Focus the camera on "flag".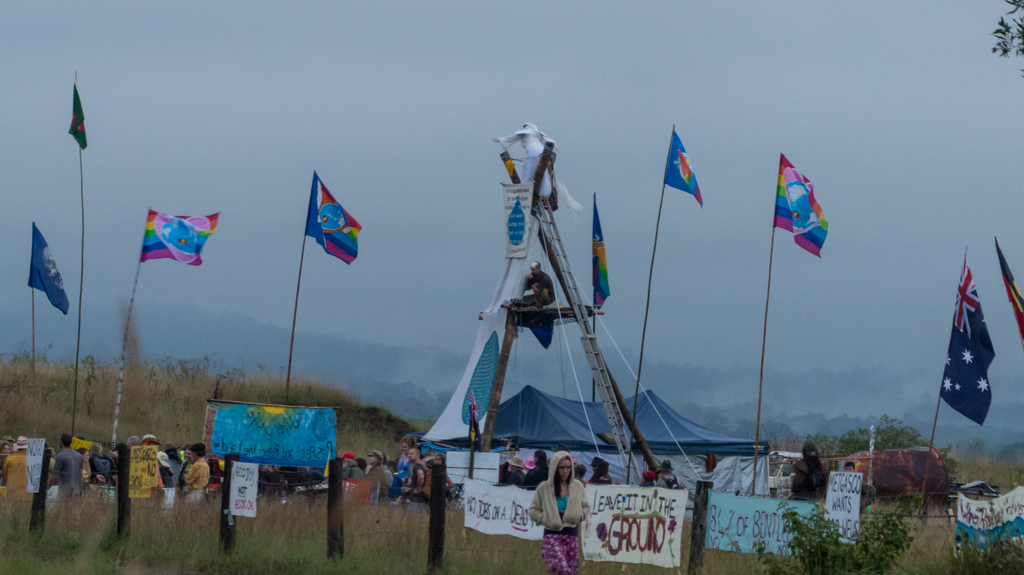
Focus region: 991, 235, 1023, 340.
